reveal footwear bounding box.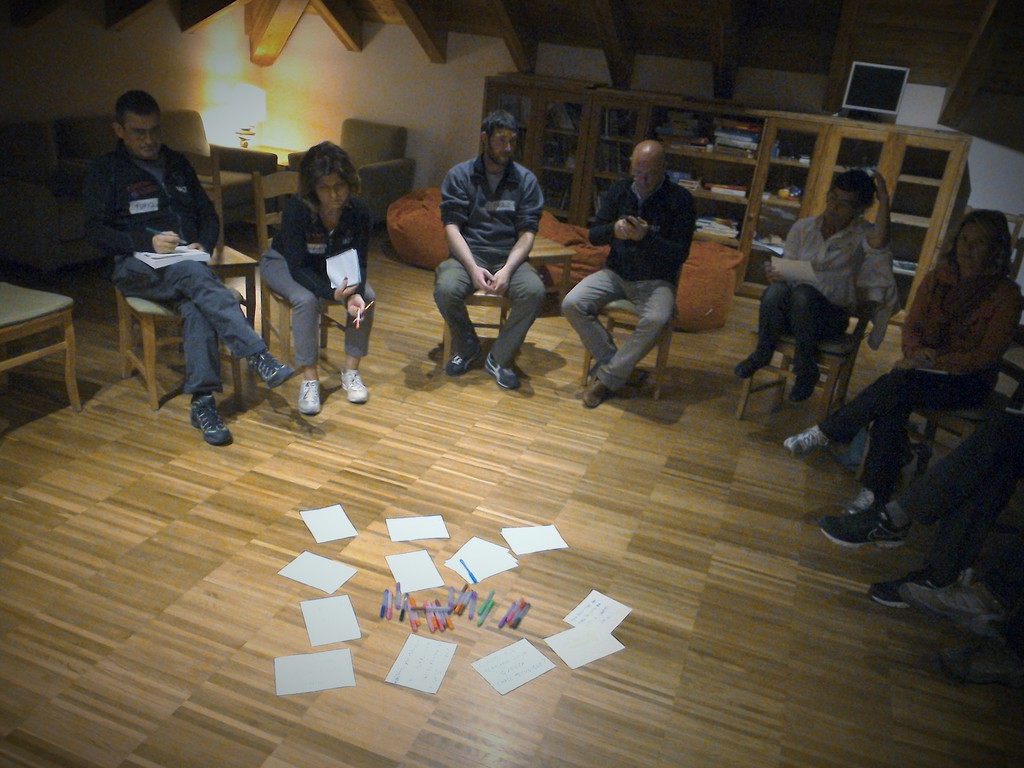
Revealed: [left=480, top=346, right=517, bottom=388].
